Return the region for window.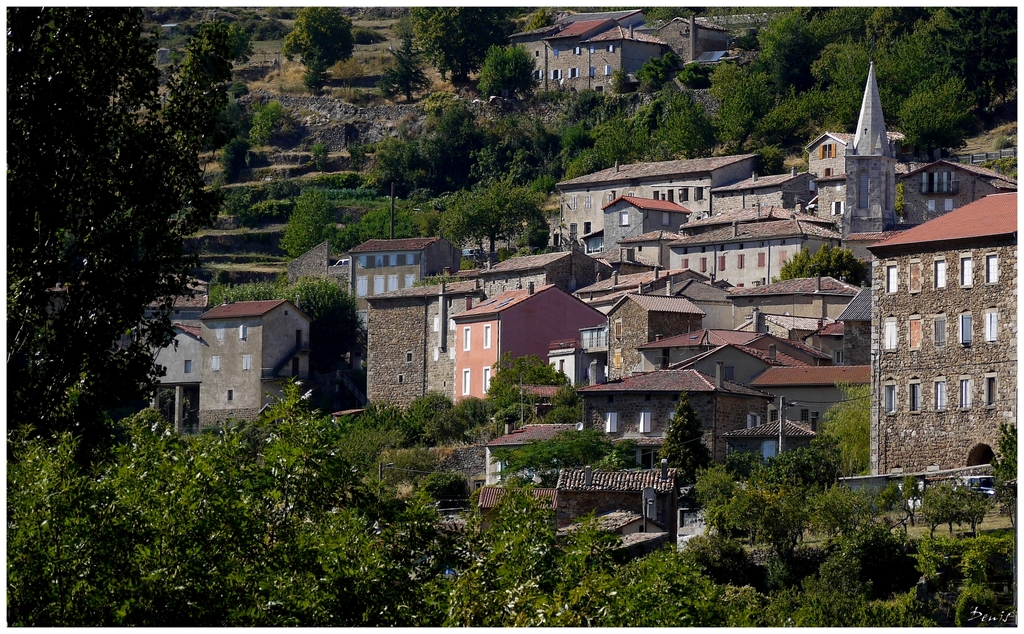
802, 407, 808, 425.
